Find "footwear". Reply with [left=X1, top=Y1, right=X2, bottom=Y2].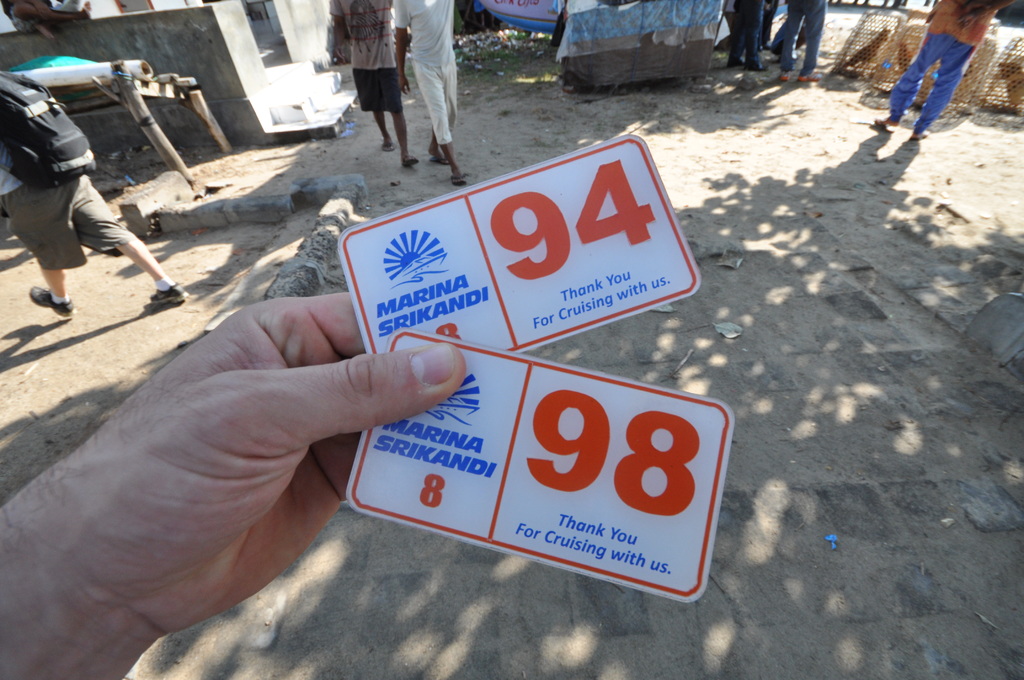
[left=751, top=63, right=769, bottom=72].
